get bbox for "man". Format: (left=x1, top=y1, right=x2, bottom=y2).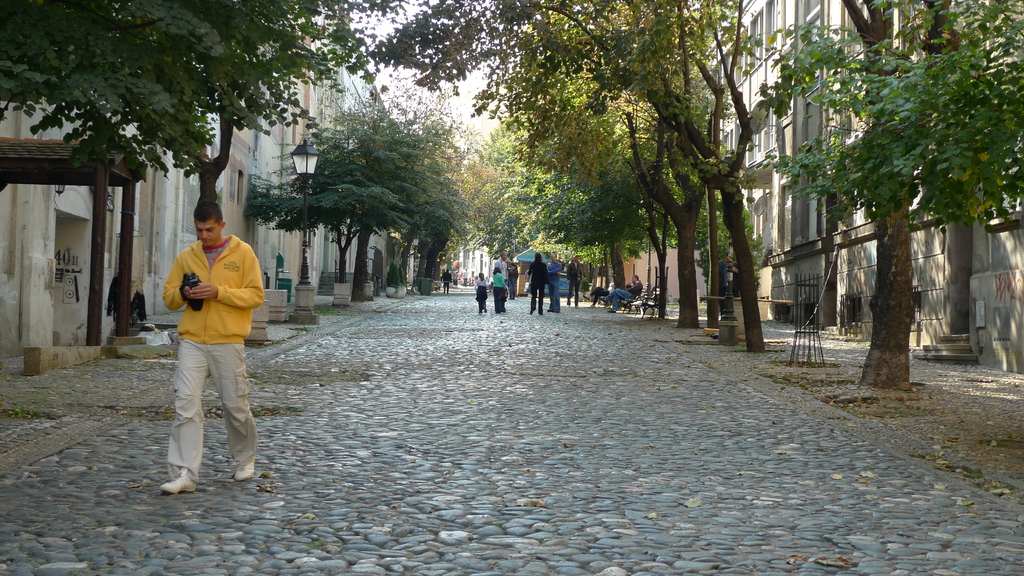
(left=542, top=248, right=563, bottom=316).
